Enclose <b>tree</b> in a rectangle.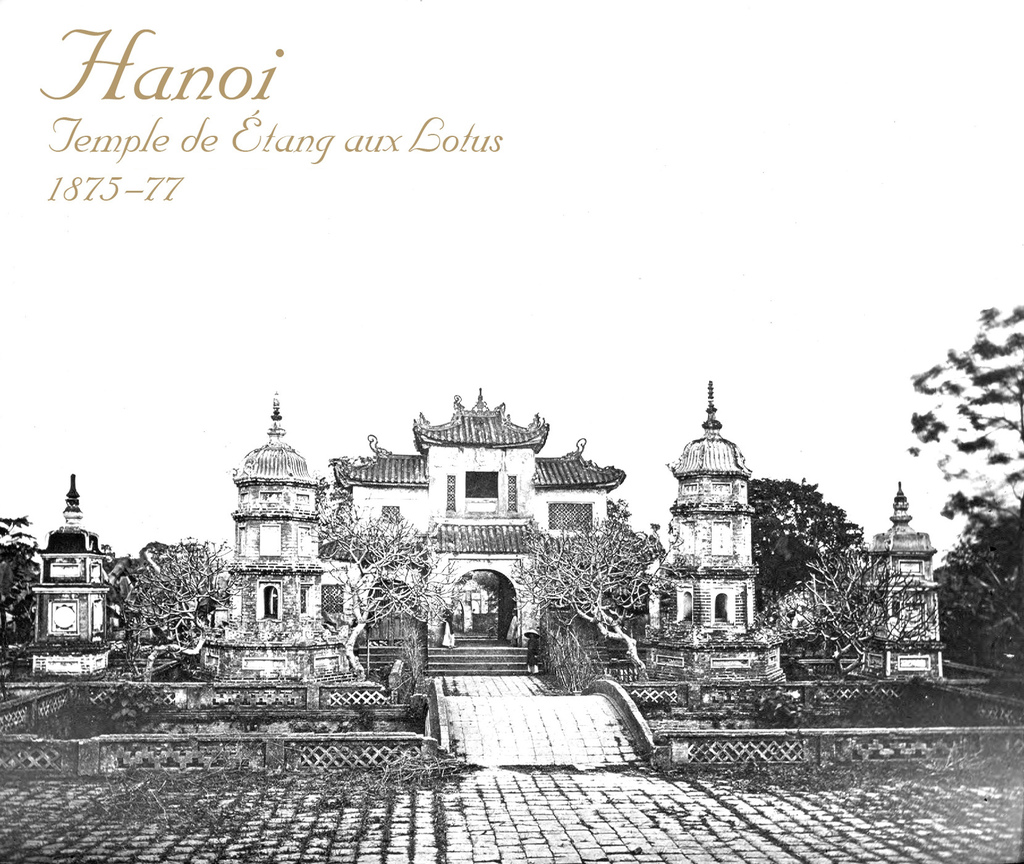
bbox=[511, 504, 696, 676].
